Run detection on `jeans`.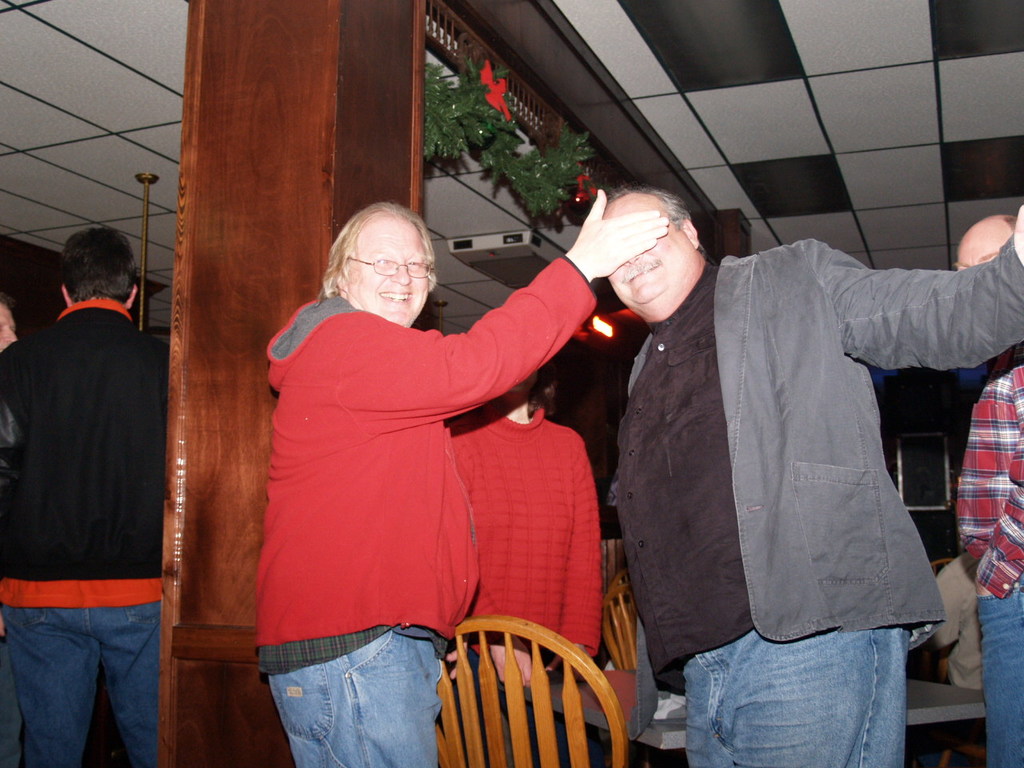
Result: 269 631 438 767.
